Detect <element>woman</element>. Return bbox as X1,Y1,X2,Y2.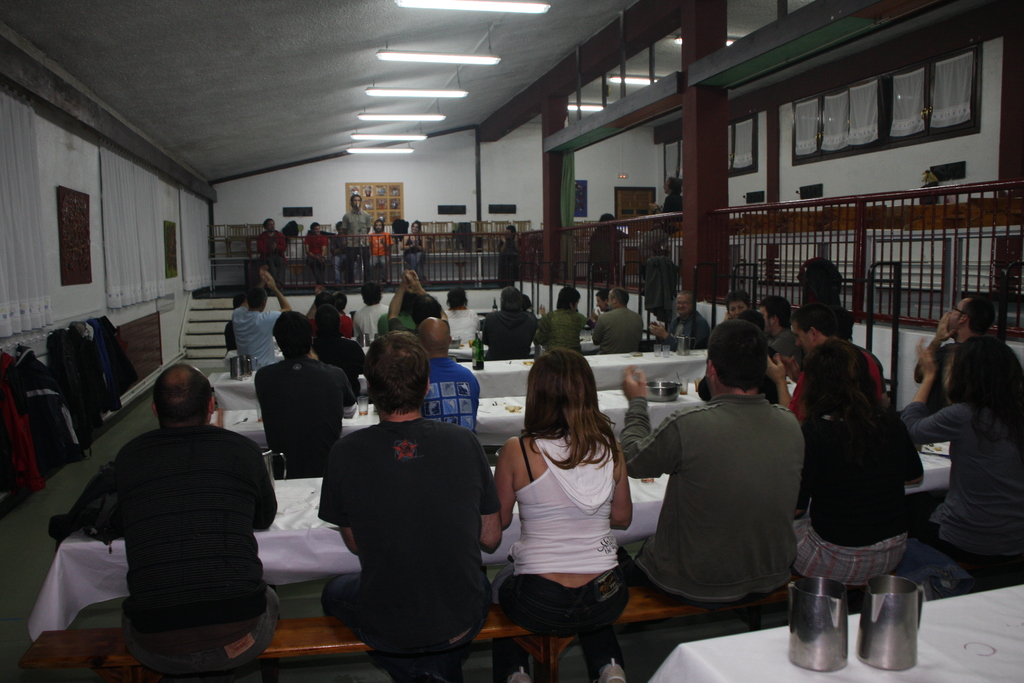
896,340,1023,593.
